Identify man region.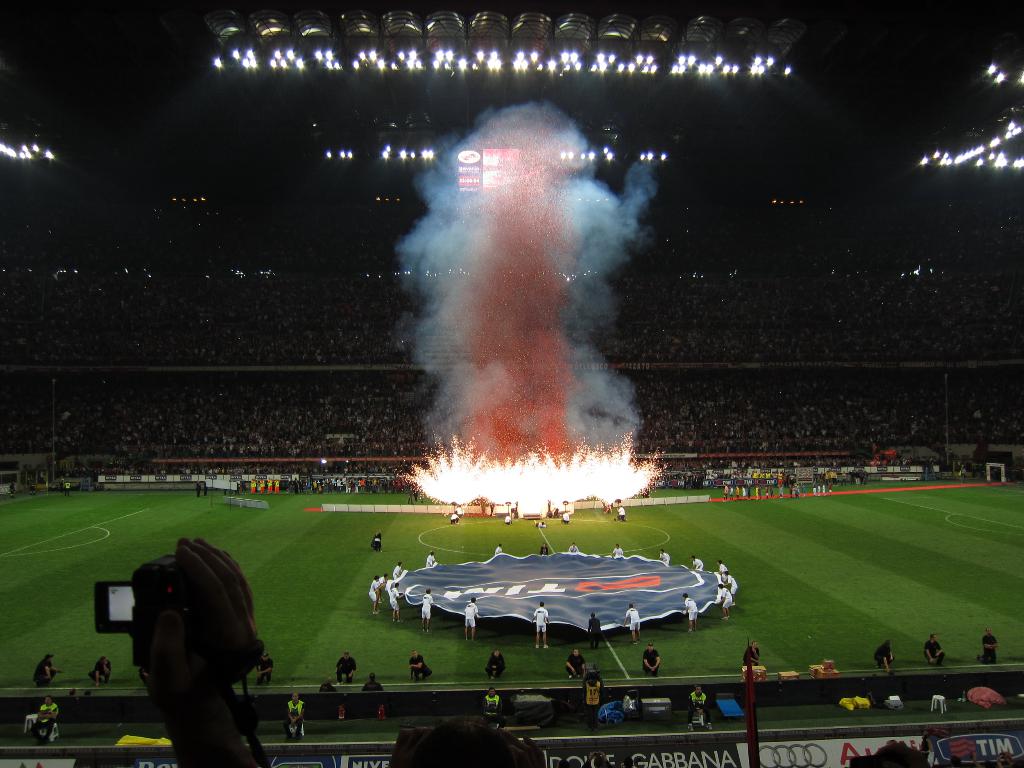
Region: 258,479,265,492.
